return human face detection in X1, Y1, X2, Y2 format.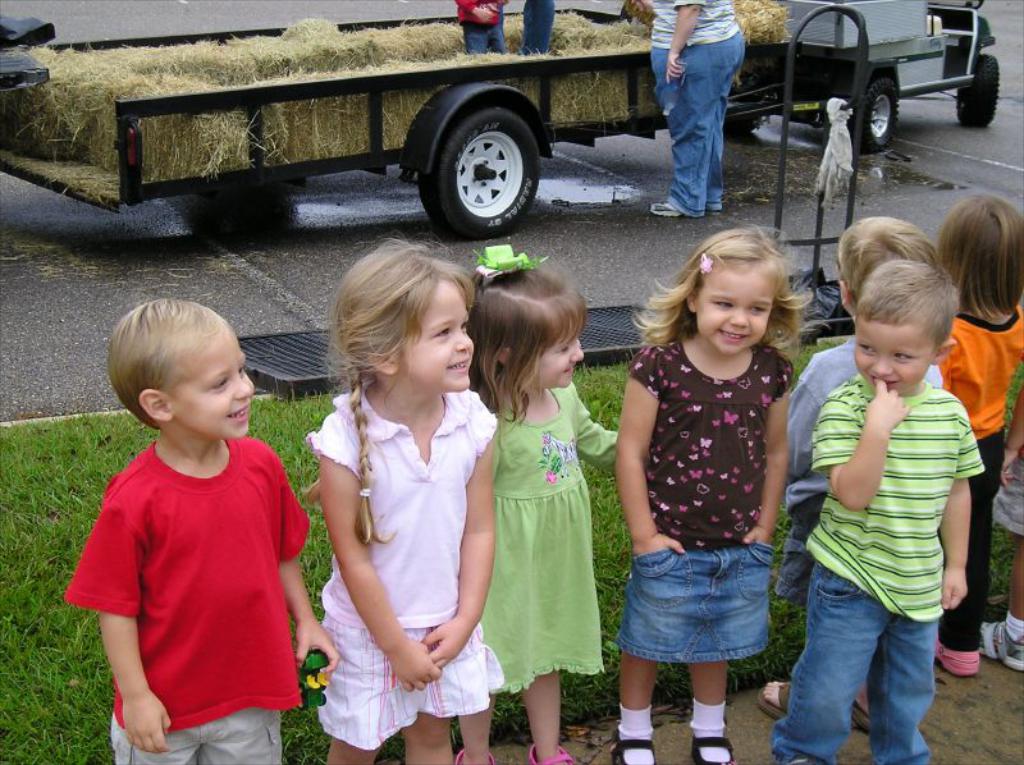
855, 325, 934, 394.
